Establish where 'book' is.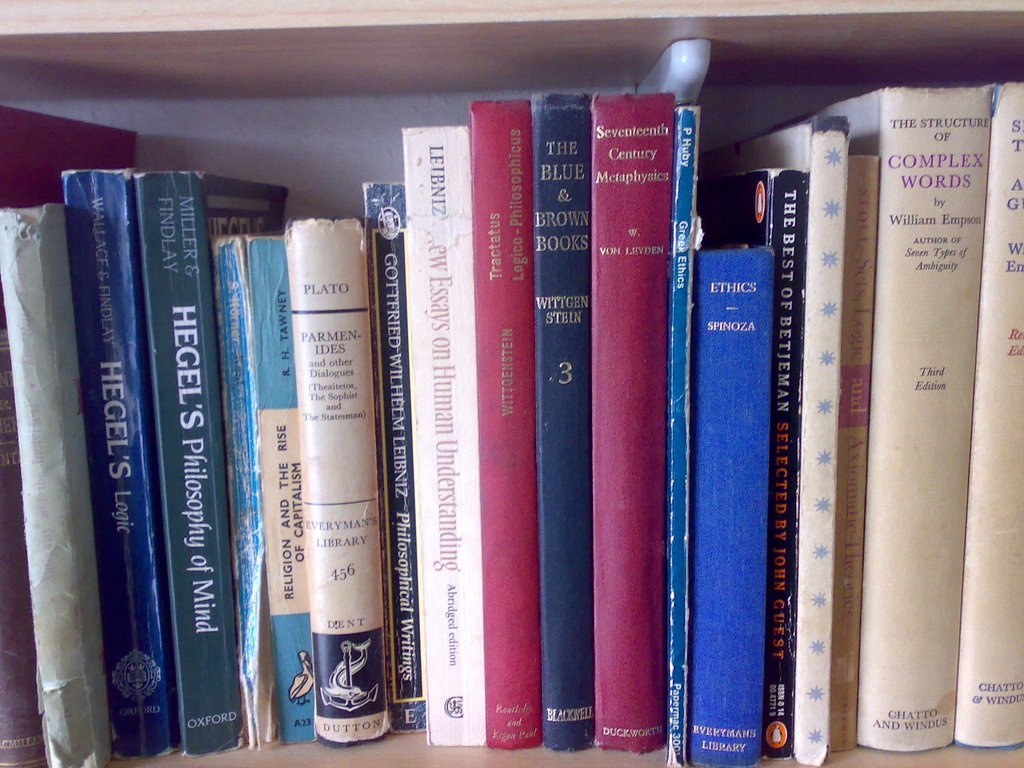
Established at <box>247,232,309,748</box>.
